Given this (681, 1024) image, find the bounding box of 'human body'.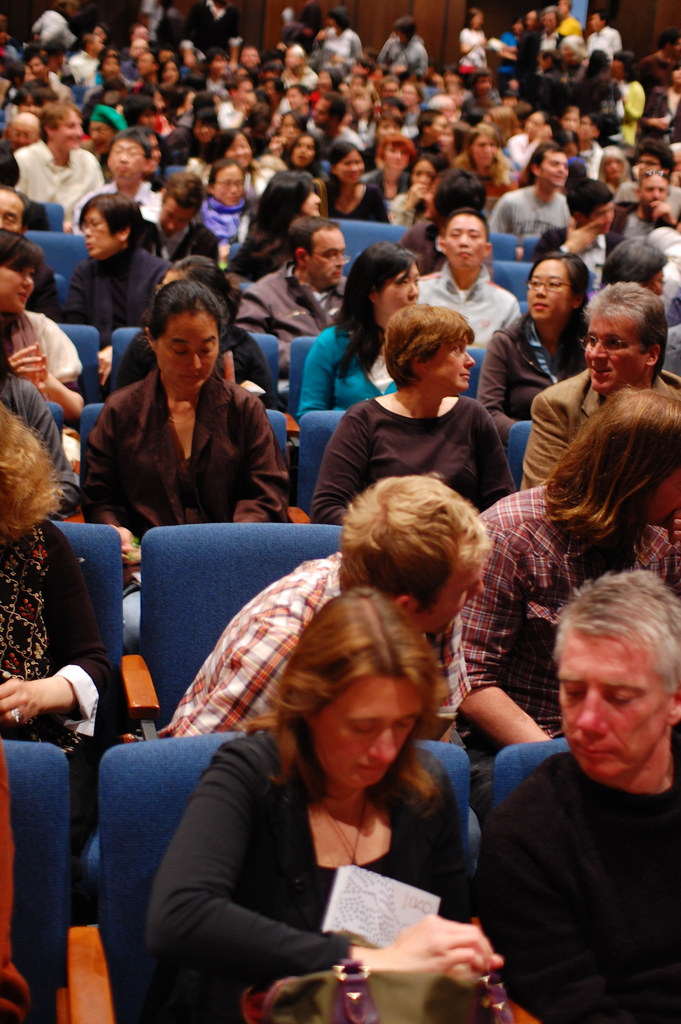
Rect(452, 384, 680, 736).
